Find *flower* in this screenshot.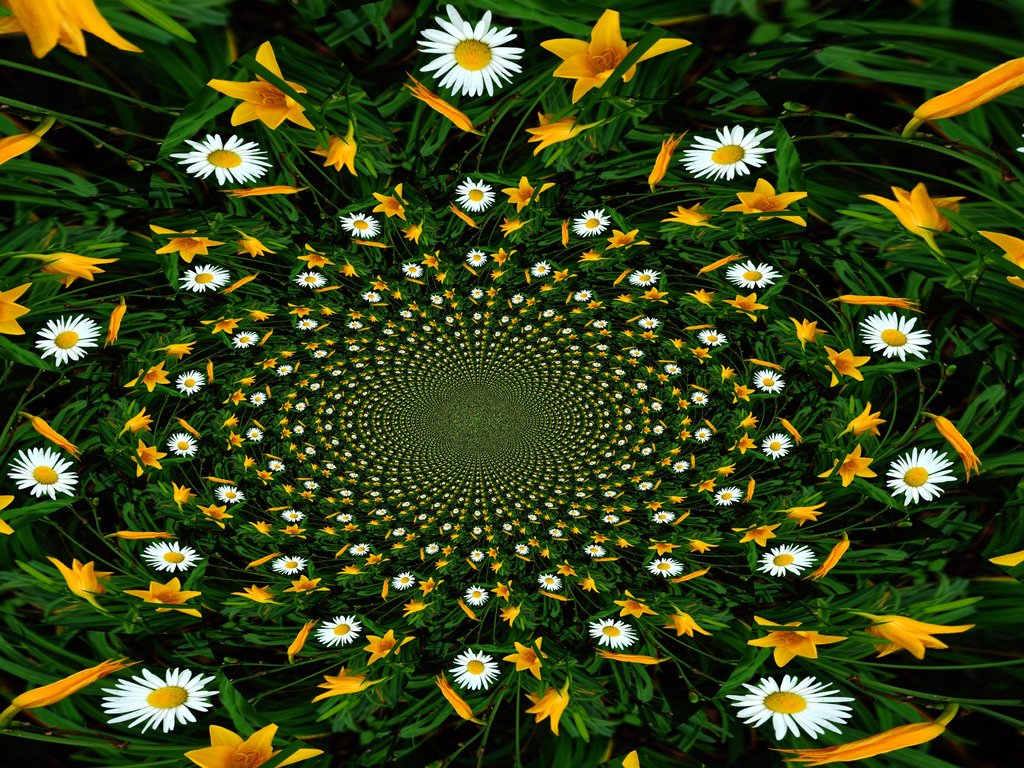
The bounding box for *flower* is <box>207,360,214,384</box>.
